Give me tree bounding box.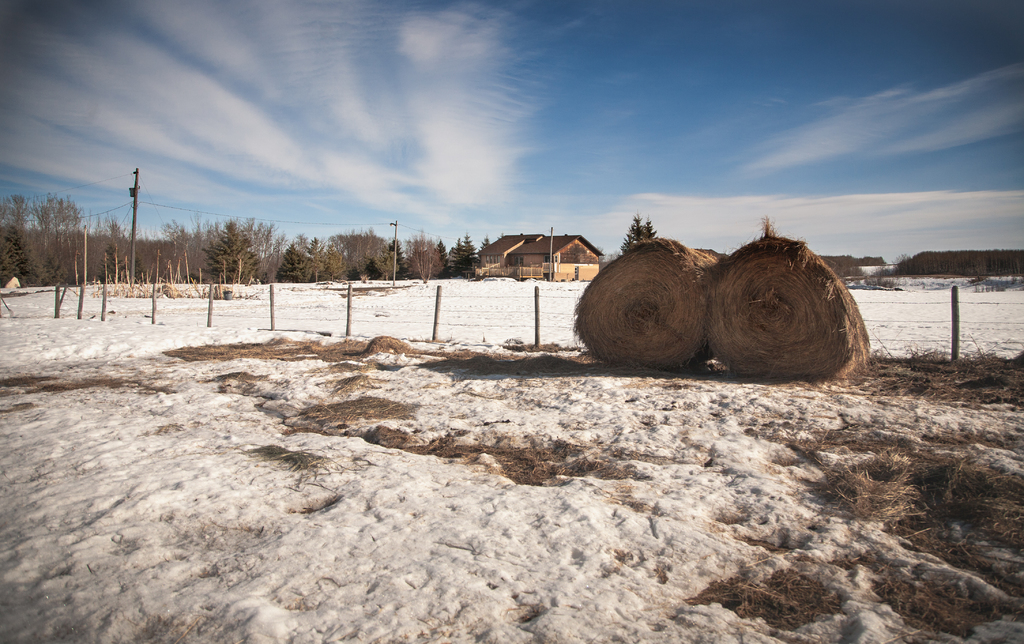
locate(616, 211, 656, 248).
